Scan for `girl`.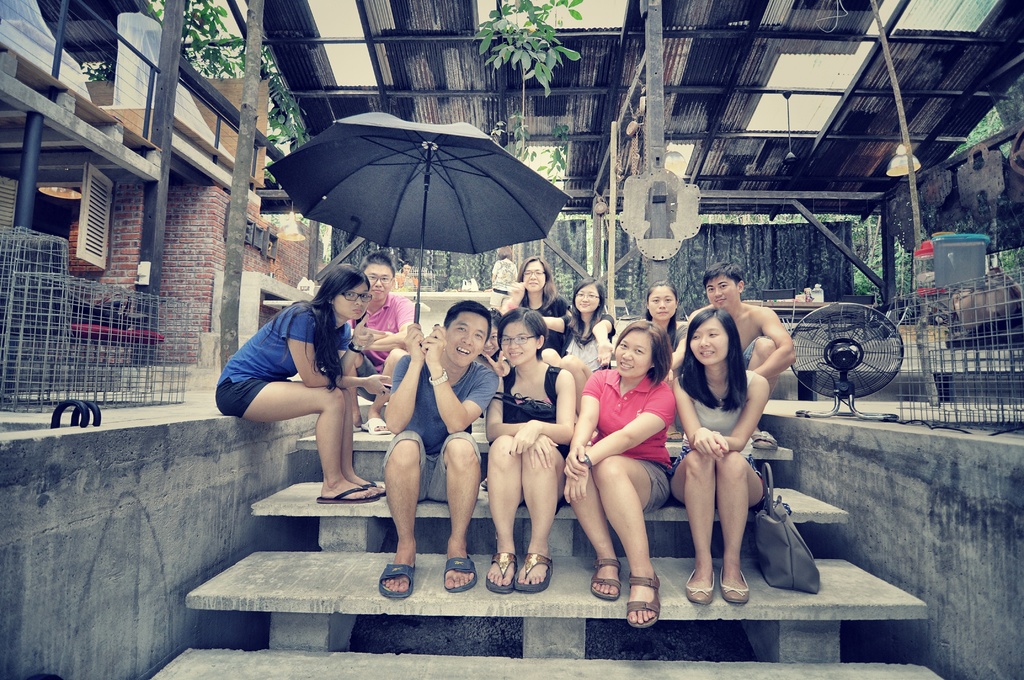
Scan result: 486,307,575,587.
